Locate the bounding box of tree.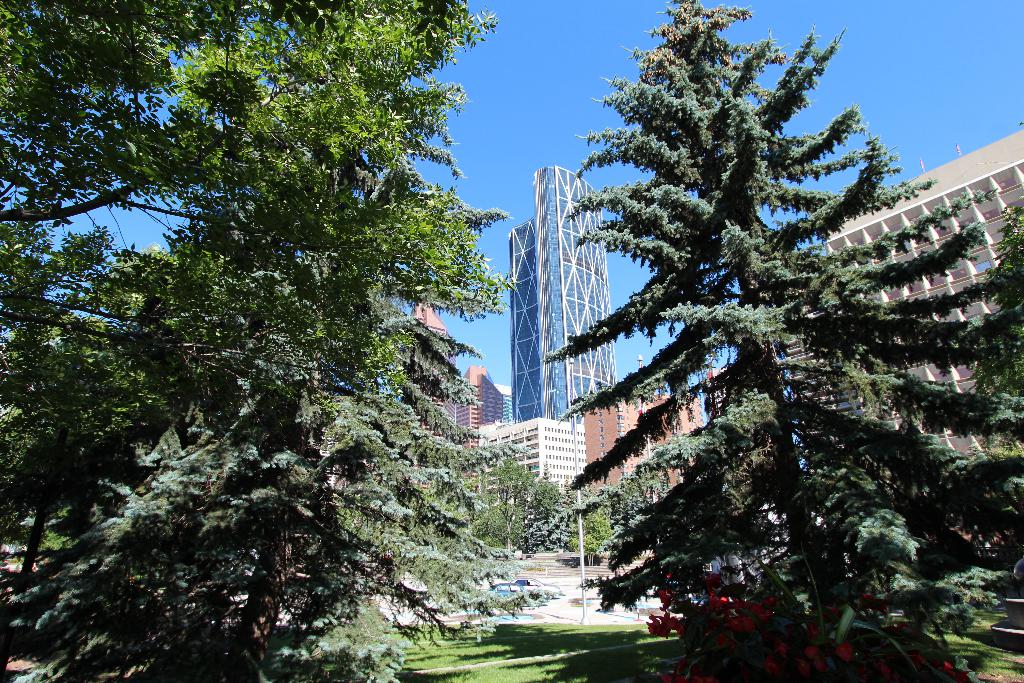
Bounding box: 514, 470, 568, 554.
